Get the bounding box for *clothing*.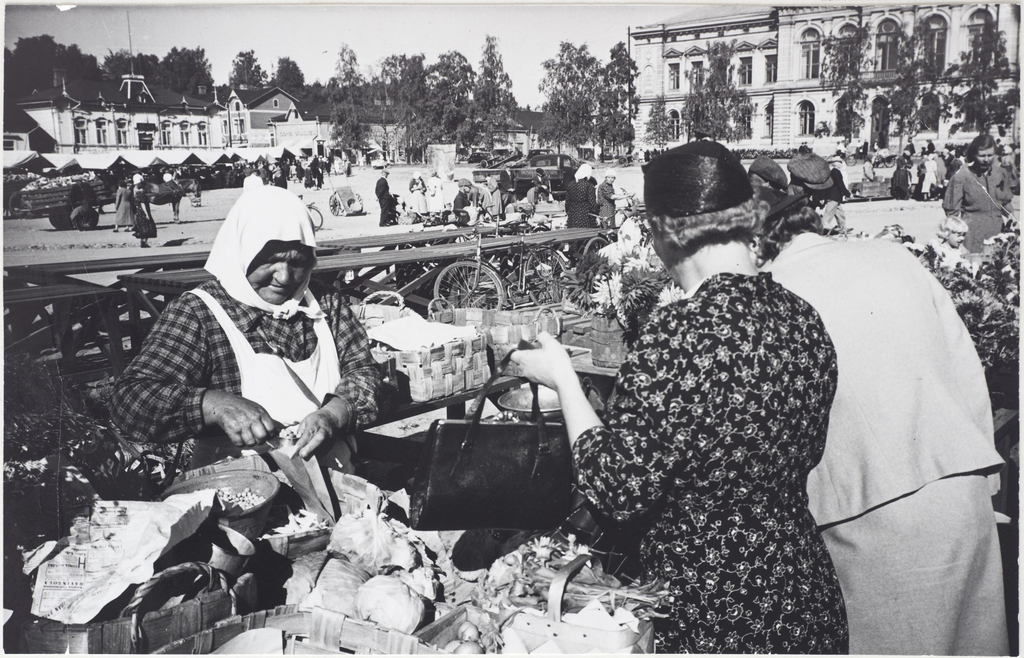
945, 156, 1023, 270.
